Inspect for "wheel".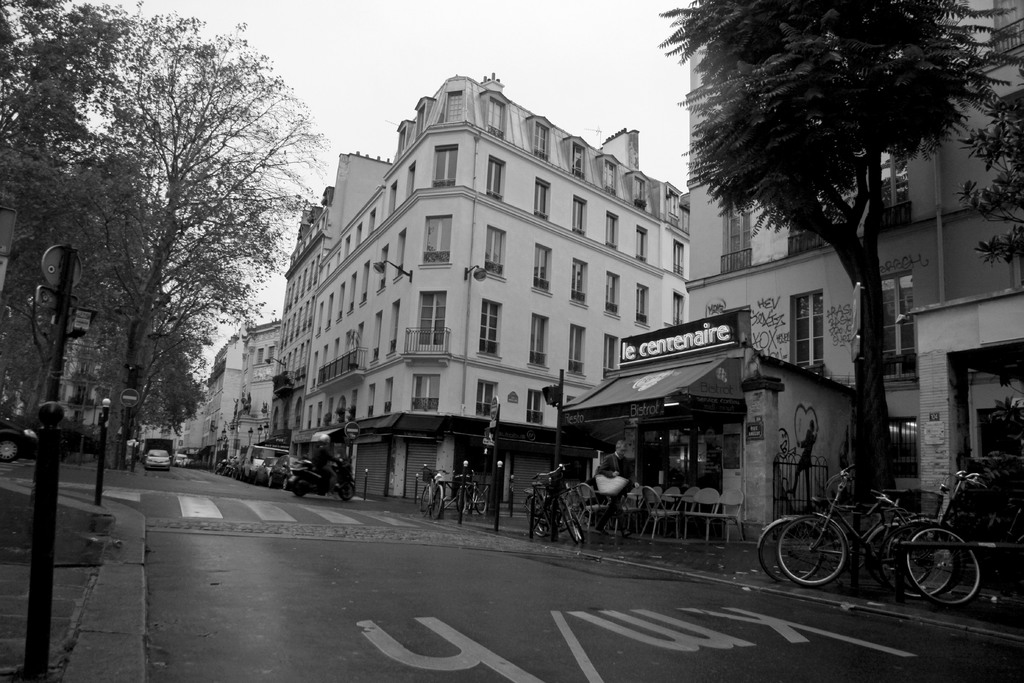
Inspection: [x1=0, y1=438, x2=19, y2=463].
